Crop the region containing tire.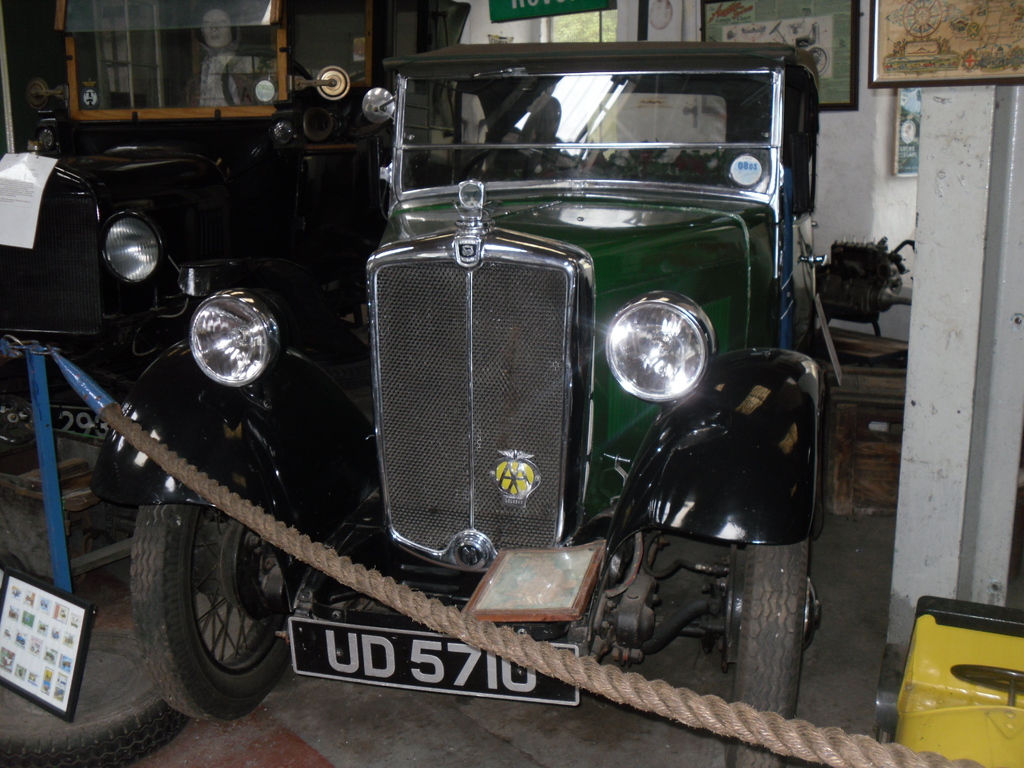
Crop region: x1=0 y1=628 x2=188 y2=767.
